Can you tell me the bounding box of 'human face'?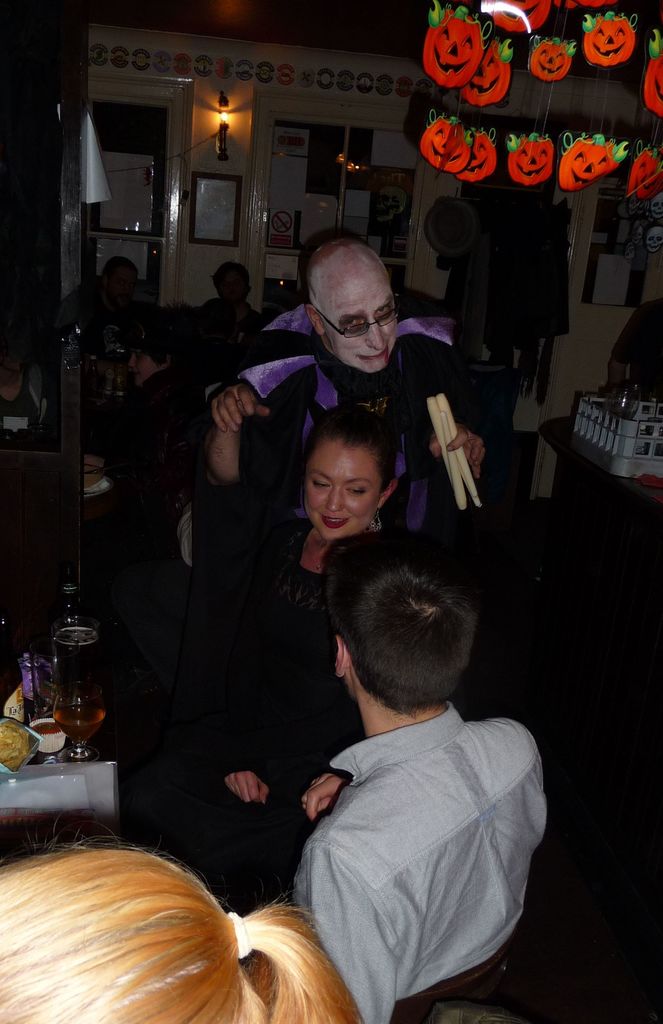
region(299, 438, 389, 547).
